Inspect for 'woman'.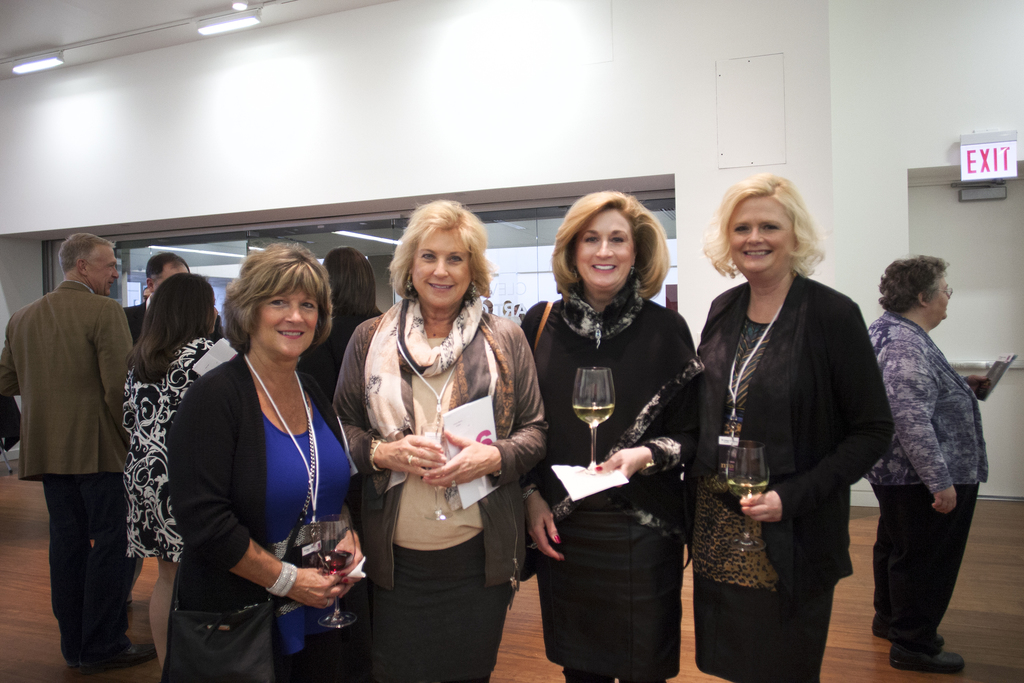
Inspection: 509:183:703:682.
